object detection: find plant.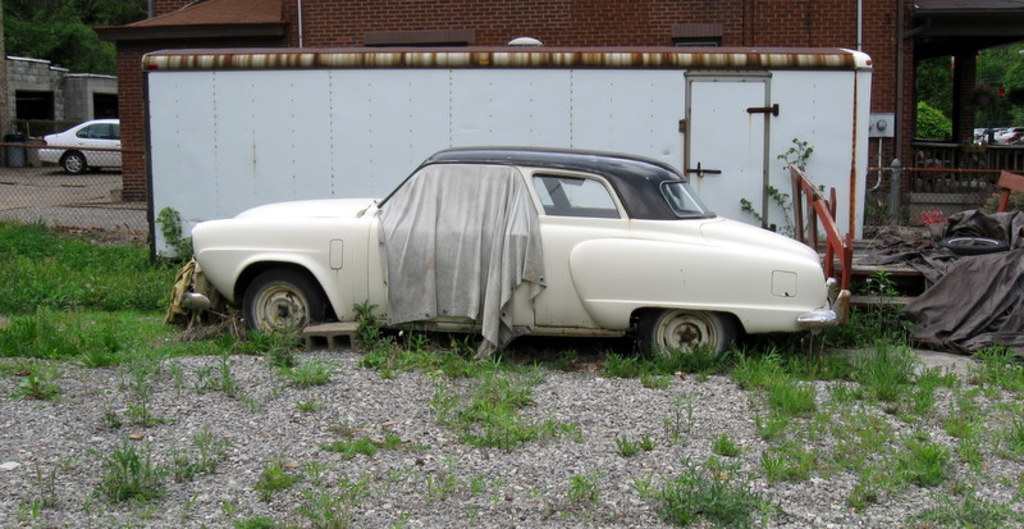
x1=5, y1=457, x2=59, y2=526.
